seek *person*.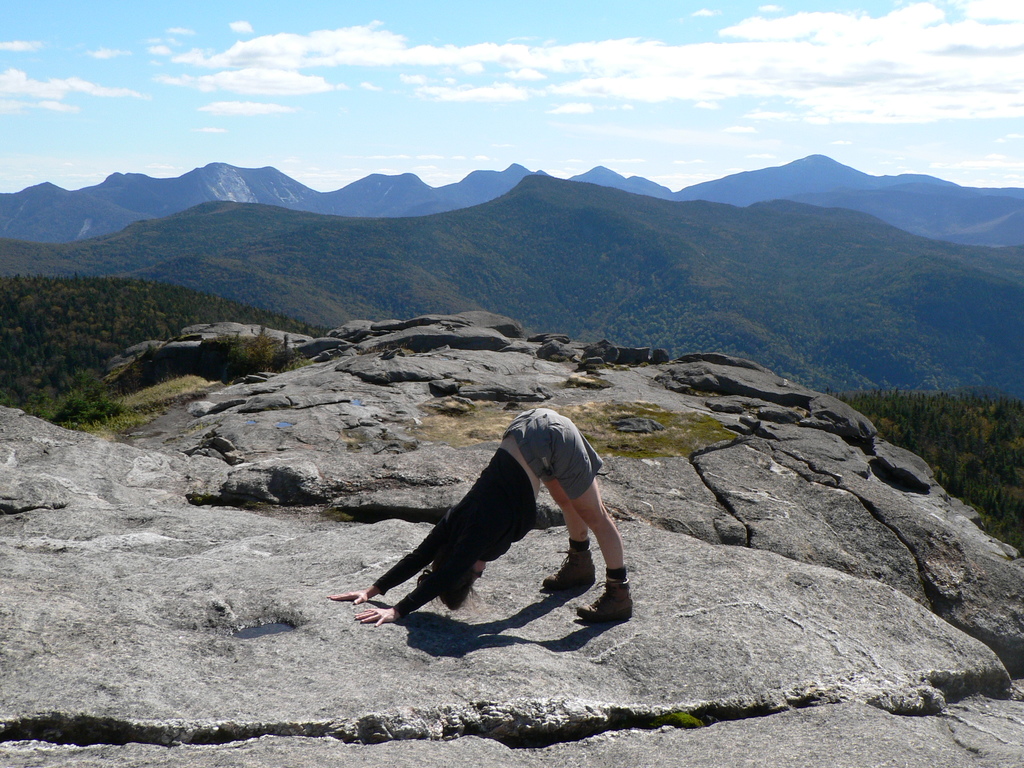
rect(328, 410, 639, 630).
